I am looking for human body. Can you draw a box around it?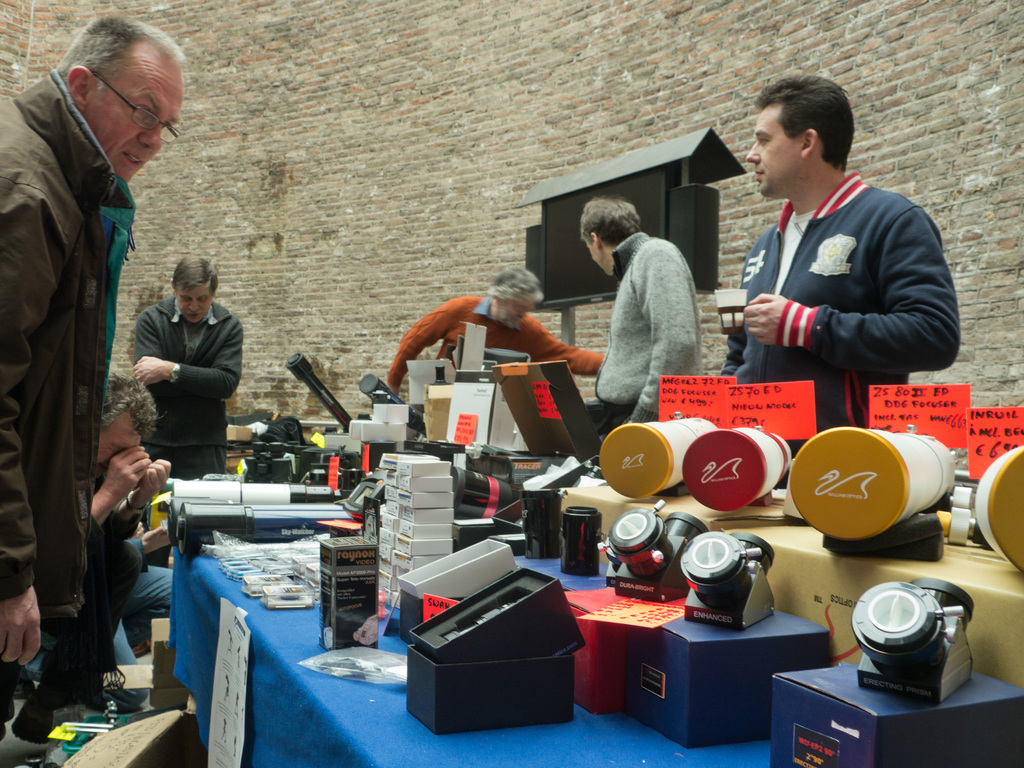
Sure, the bounding box is locate(579, 193, 695, 450).
